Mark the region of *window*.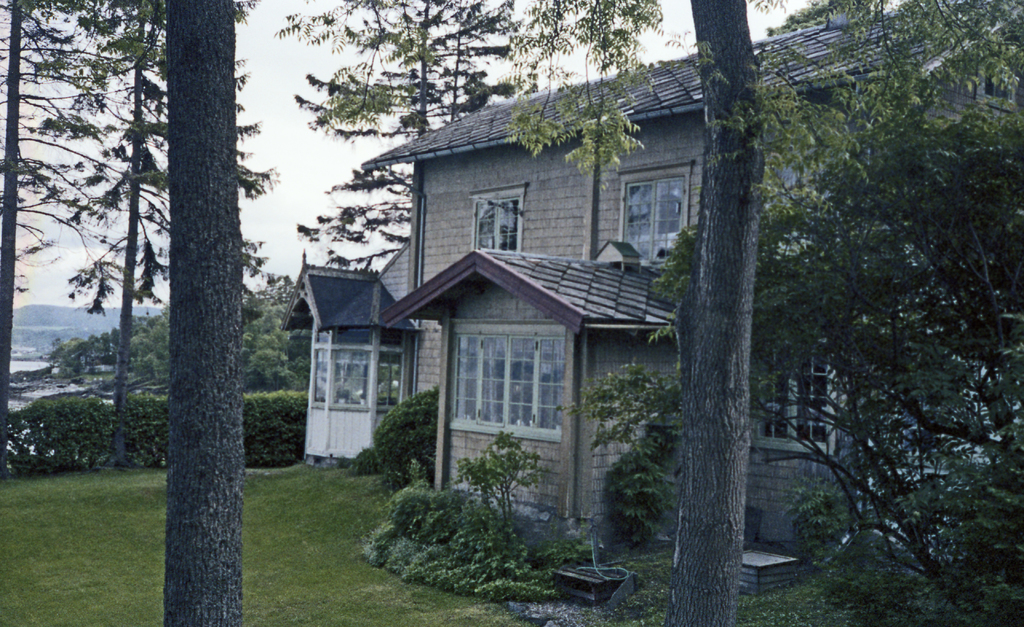
Region: 447/322/563/443.
